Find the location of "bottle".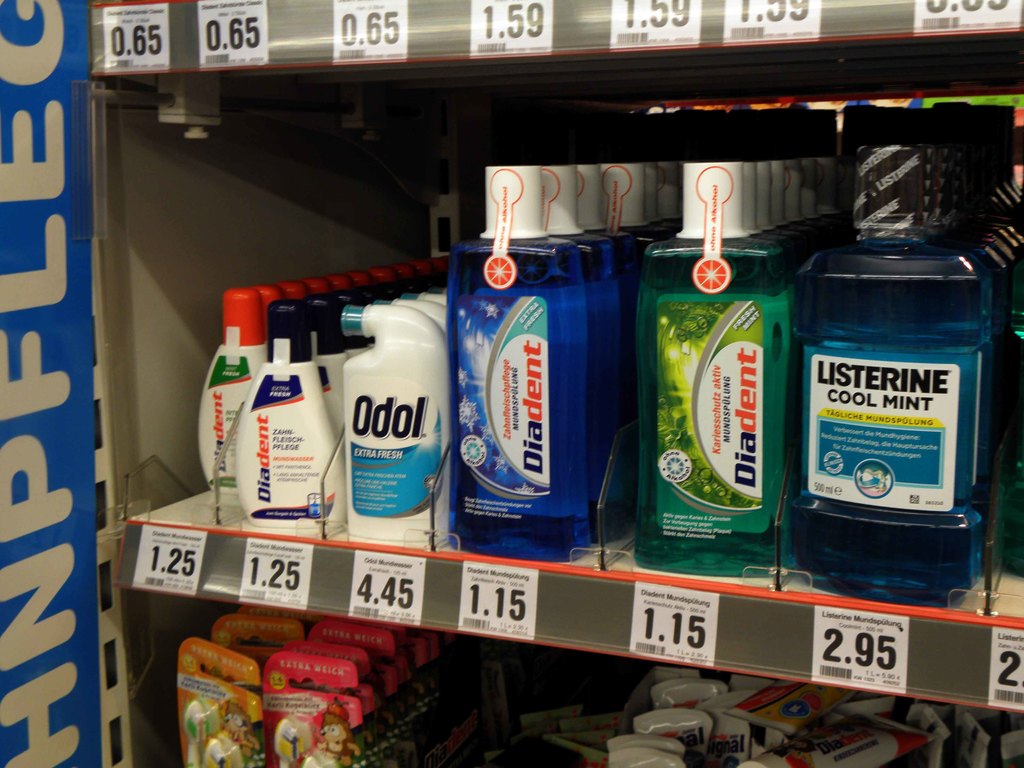
Location: pyautogui.locateOnScreen(266, 275, 312, 313).
